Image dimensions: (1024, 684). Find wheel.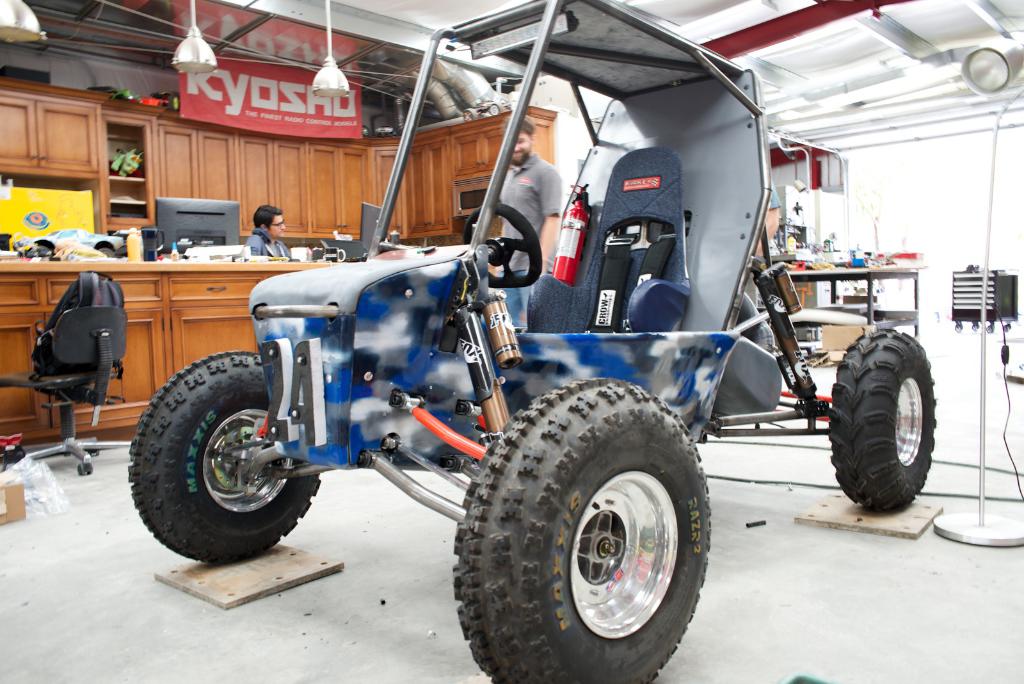
[left=457, top=193, right=542, bottom=301].
